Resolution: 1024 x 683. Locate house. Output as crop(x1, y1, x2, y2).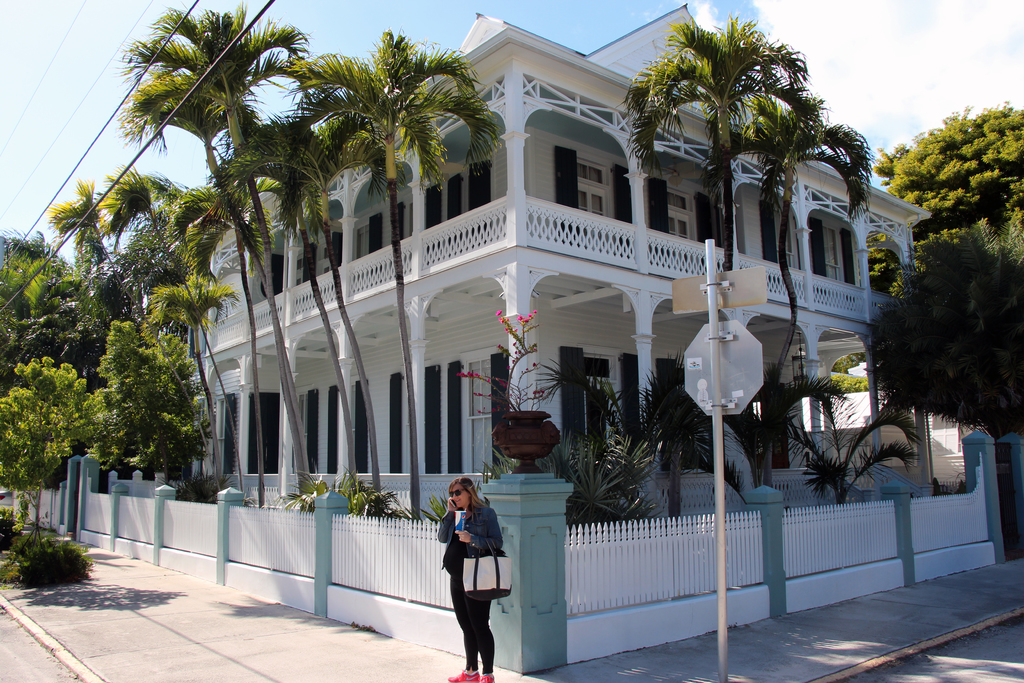
crop(93, 0, 993, 621).
